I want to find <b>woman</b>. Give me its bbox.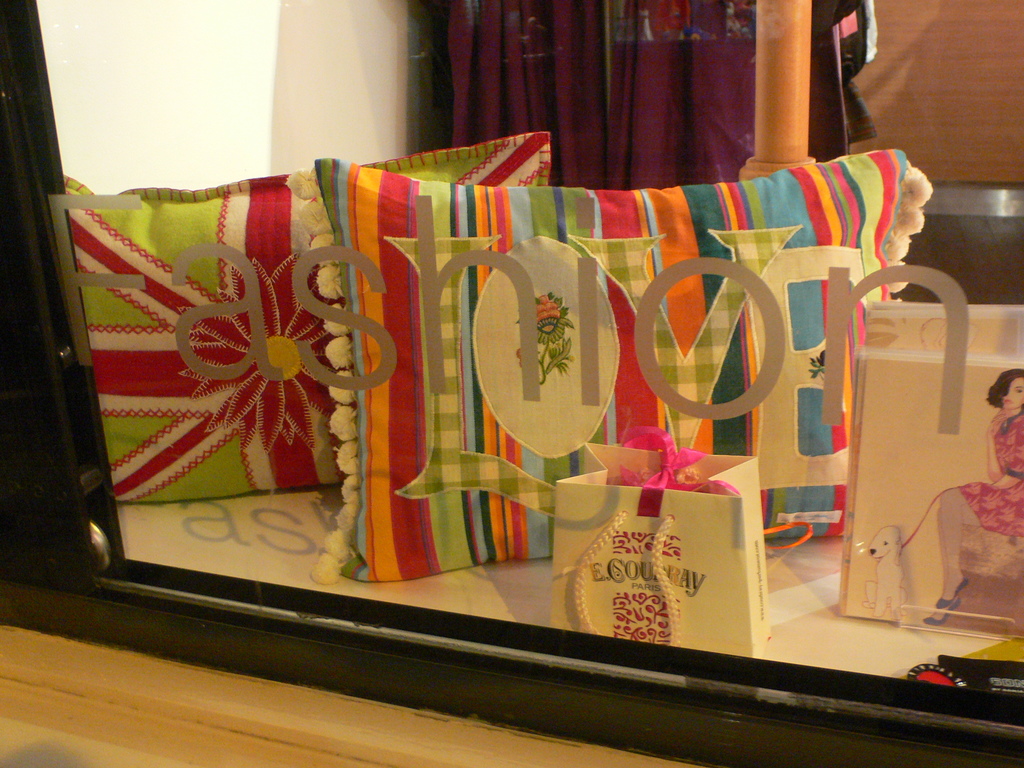
941,367,1023,630.
